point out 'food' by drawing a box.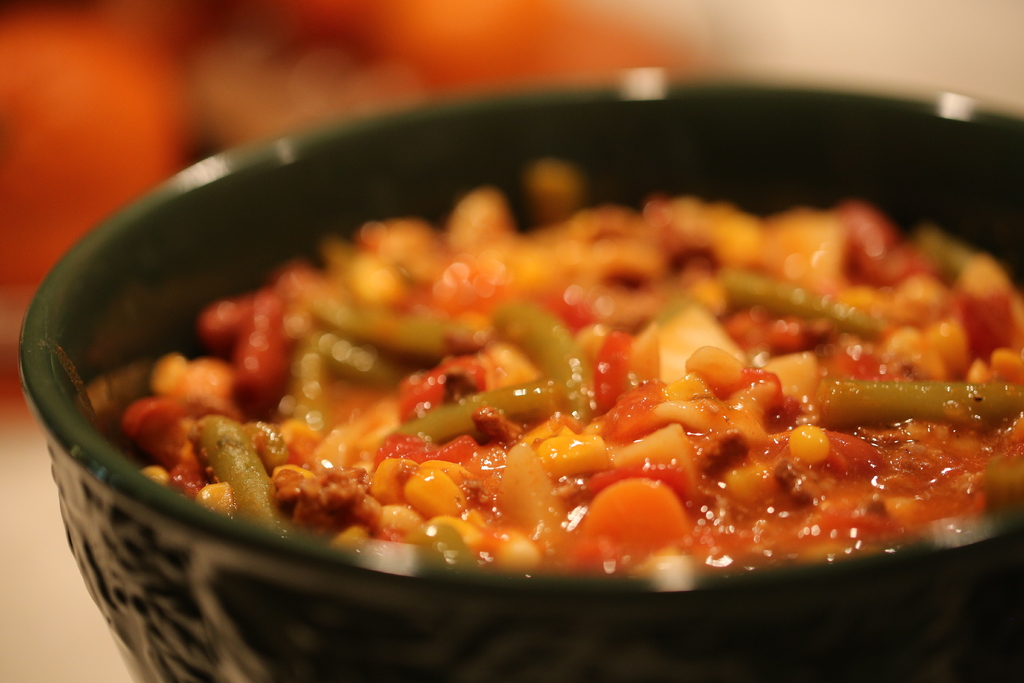
{"left": 87, "top": 121, "right": 982, "bottom": 582}.
